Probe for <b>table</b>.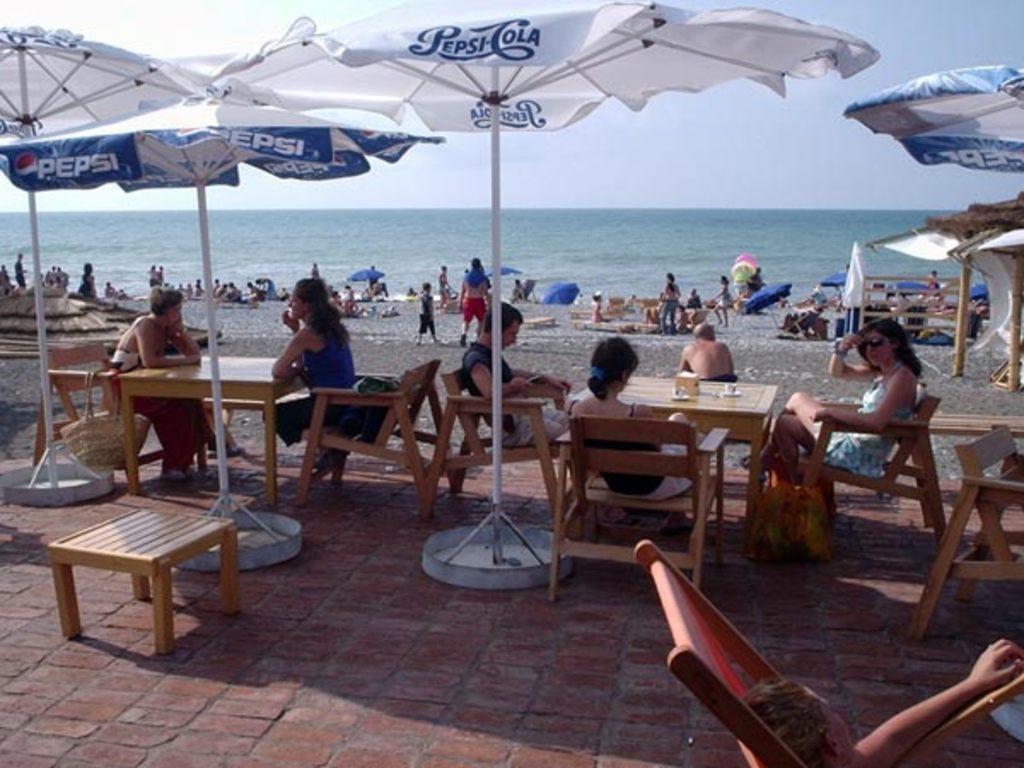
Probe result: BBox(561, 364, 765, 553).
